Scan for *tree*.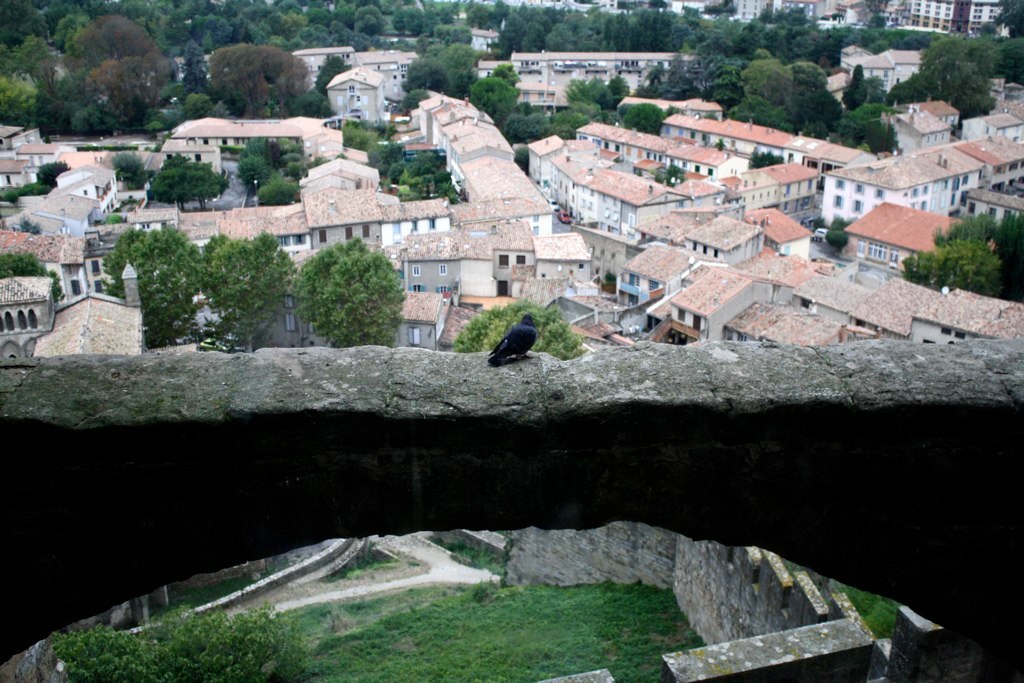
Scan result: x1=901 y1=237 x2=1004 y2=293.
